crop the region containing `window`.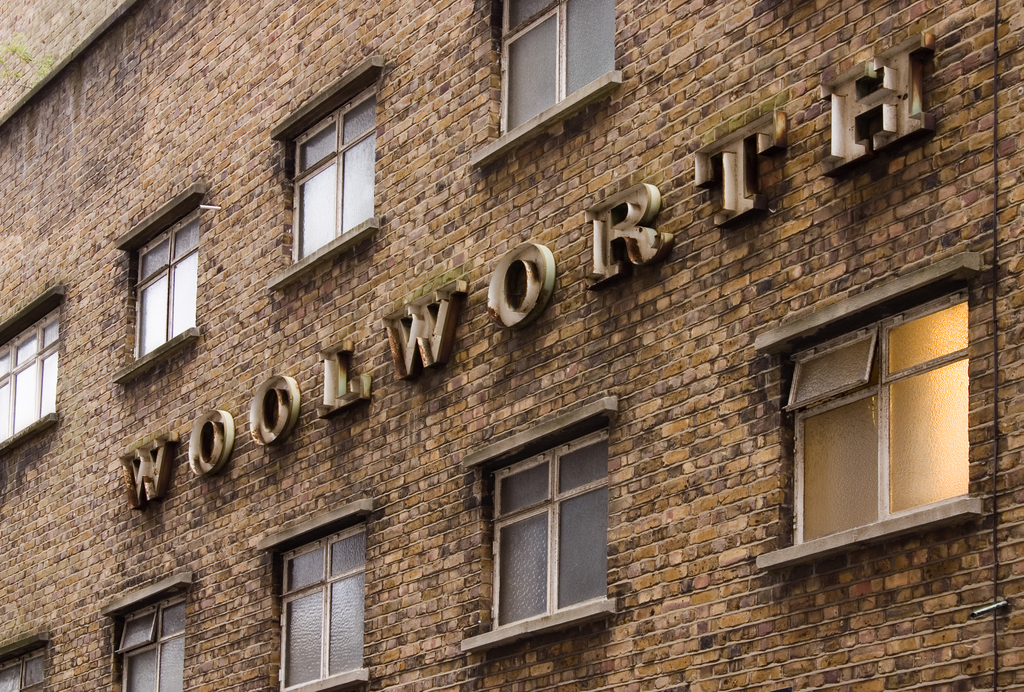
Crop region: 99:565:190:691.
